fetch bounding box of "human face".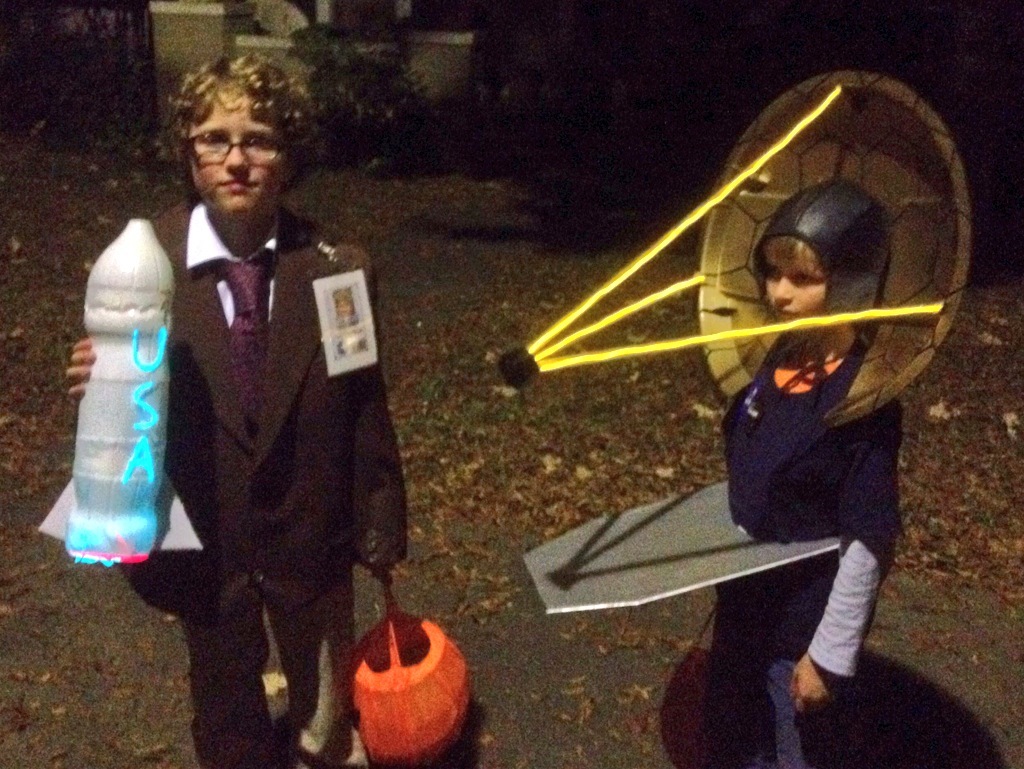
Bbox: x1=184, y1=93, x2=292, y2=217.
